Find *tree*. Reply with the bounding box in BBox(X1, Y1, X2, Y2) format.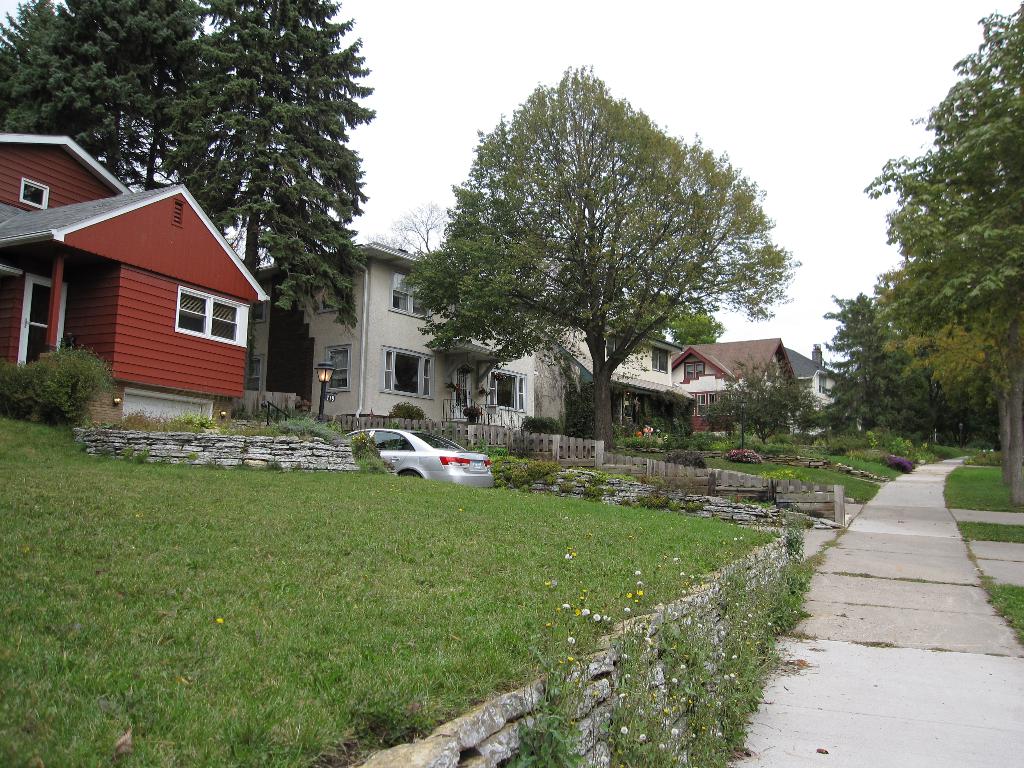
BBox(368, 202, 449, 254).
